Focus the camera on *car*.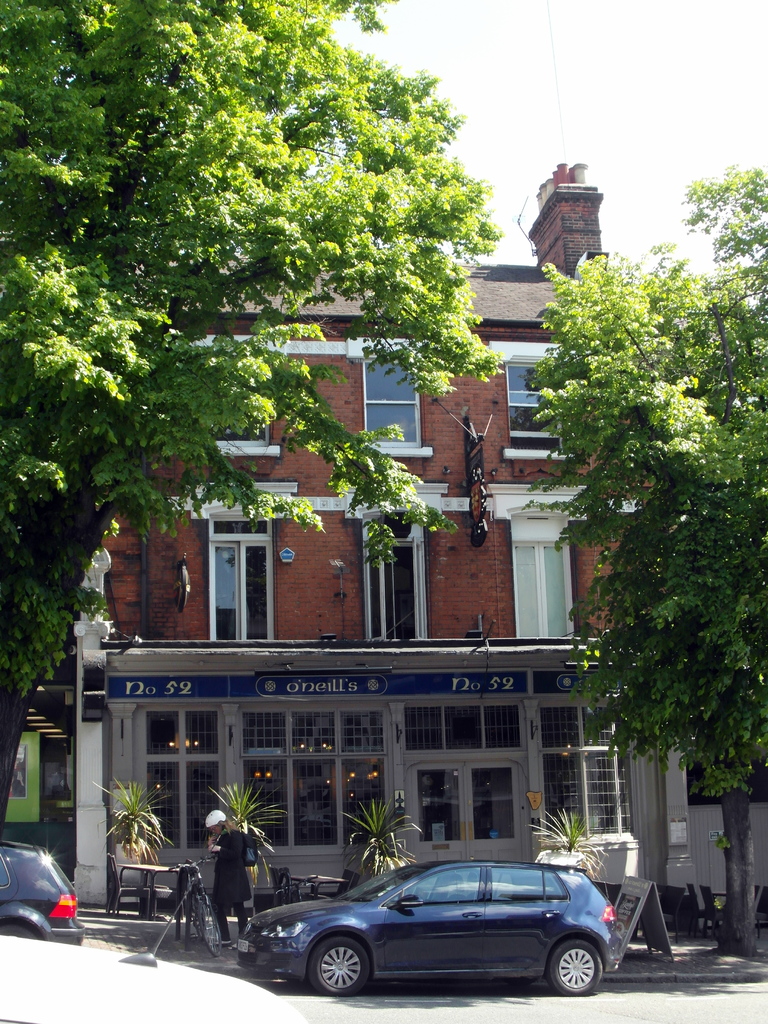
Focus region: {"x1": 0, "y1": 840, "x2": 86, "y2": 947}.
